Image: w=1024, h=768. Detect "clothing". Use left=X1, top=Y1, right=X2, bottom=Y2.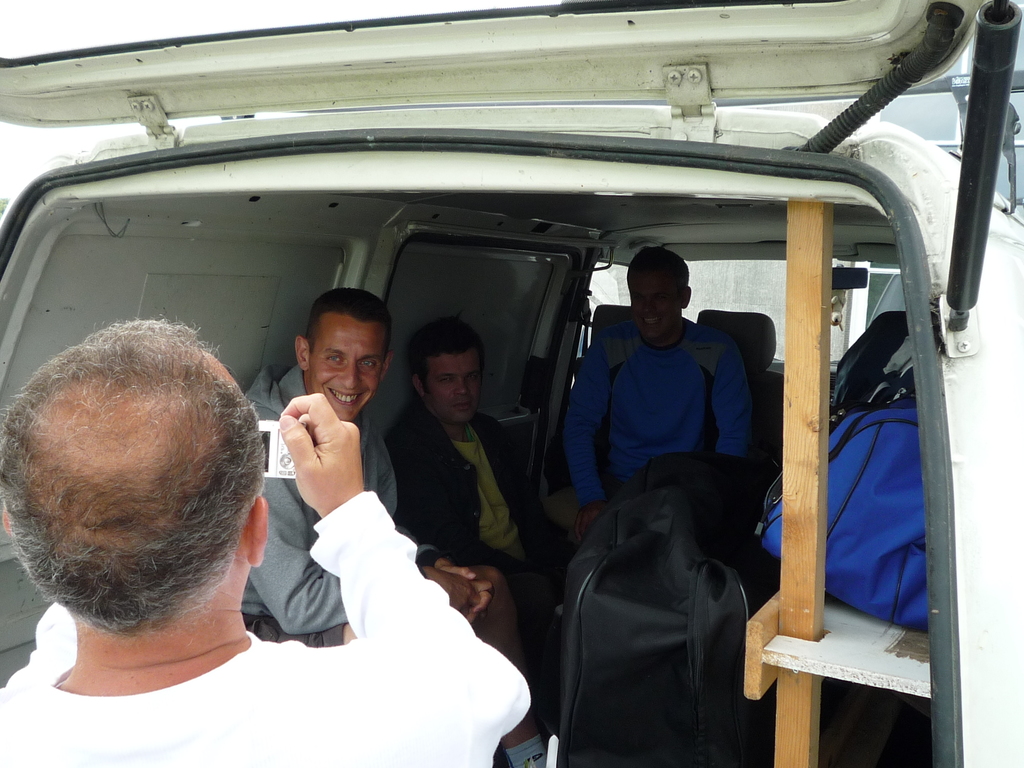
left=381, top=395, right=560, bottom=716.
